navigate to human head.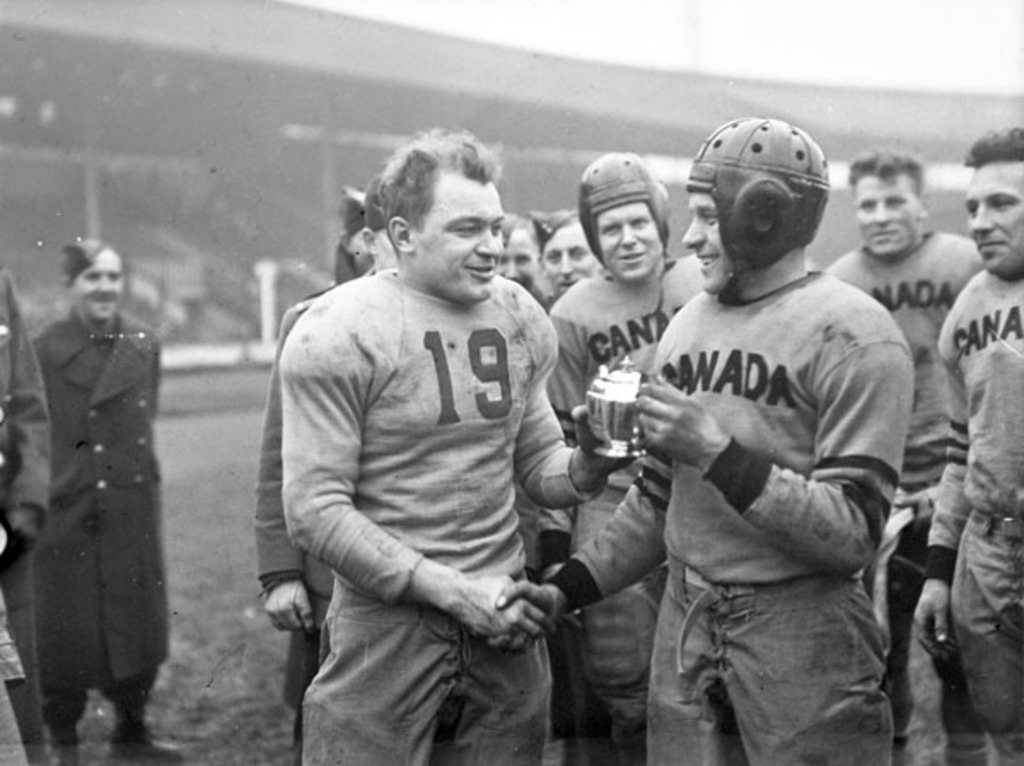
Navigation target: rect(963, 128, 1022, 275).
